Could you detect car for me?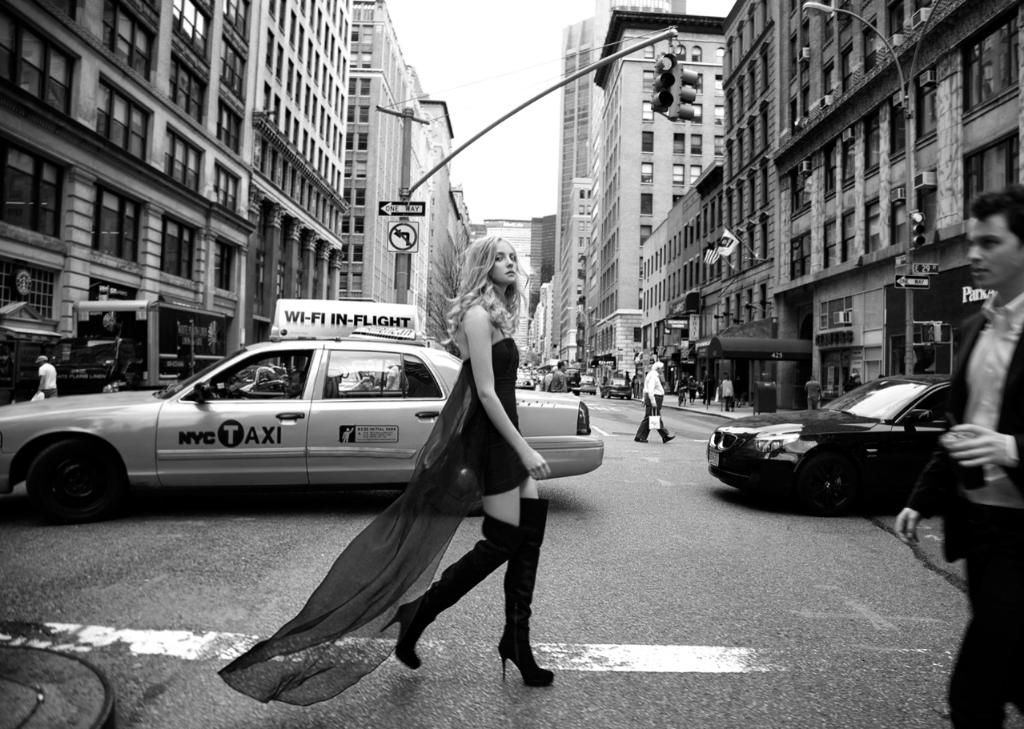
Detection result: crop(0, 335, 601, 523).
